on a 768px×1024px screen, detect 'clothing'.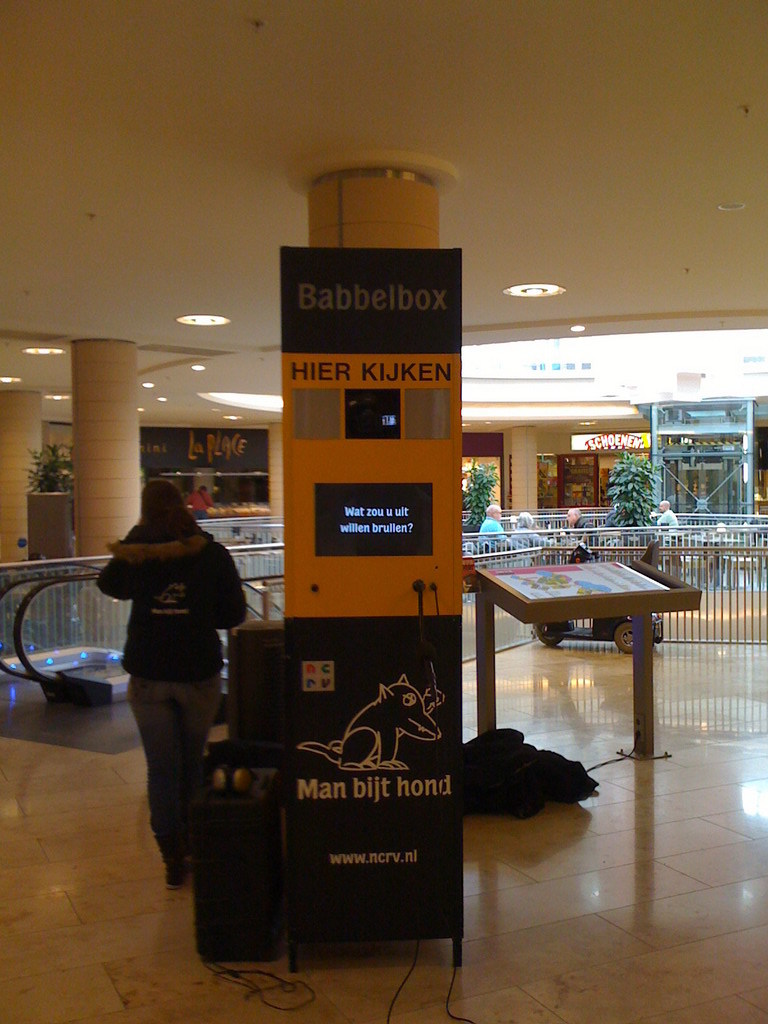
box=[510, 526, 556, 553].
